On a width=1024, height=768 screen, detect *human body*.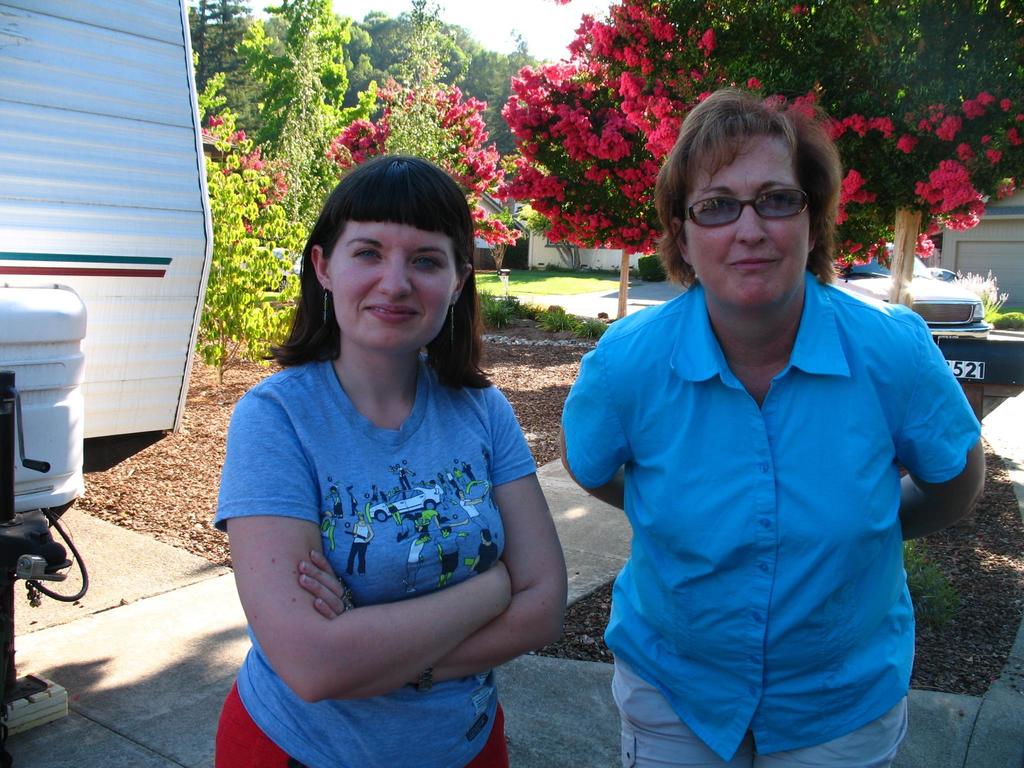
[x1=556, y1=93, x2=996, y2=765].
